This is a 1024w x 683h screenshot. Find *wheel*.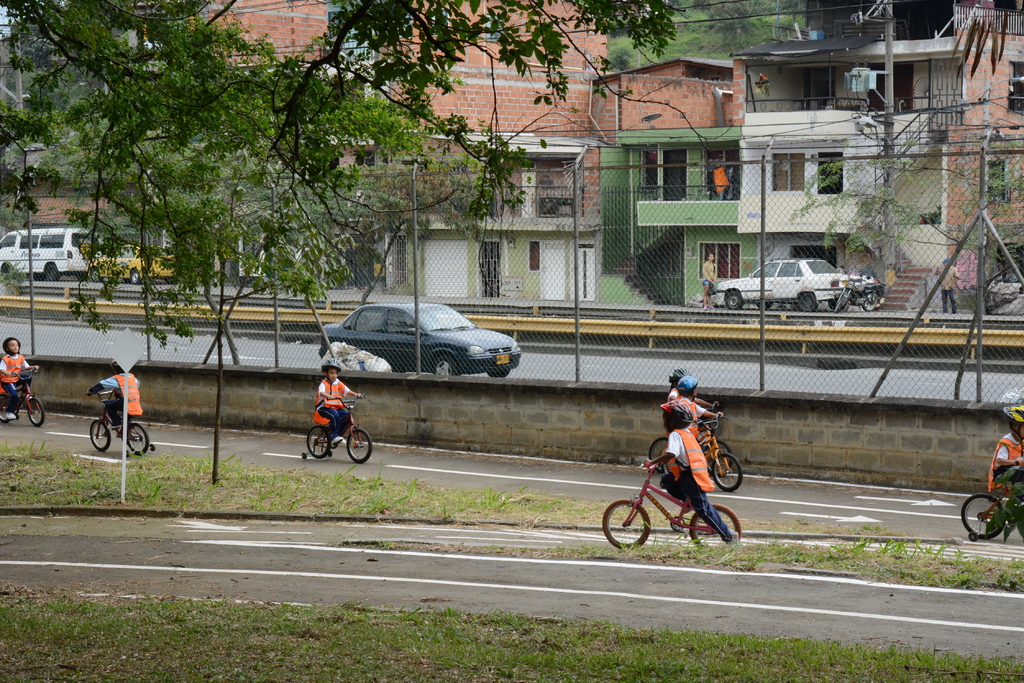
Bounding box: [728, 288, 742, 308].
